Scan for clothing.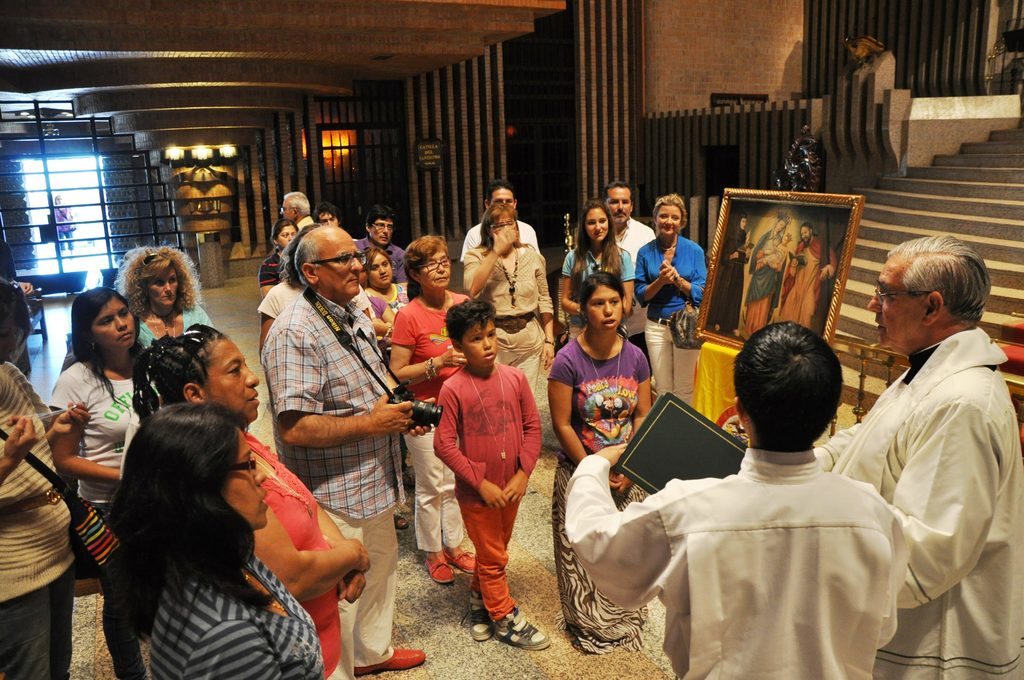
Scan result: [431, 337, 541, 615].
